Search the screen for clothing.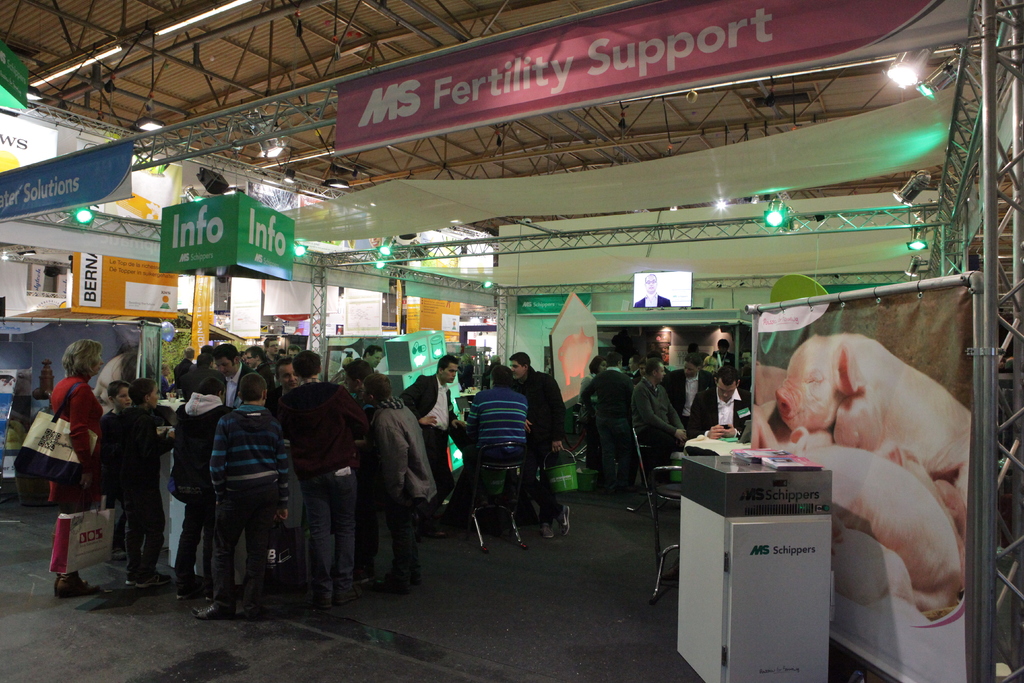
Found at <bbox>282, 396, 367, 606</bbox>.
